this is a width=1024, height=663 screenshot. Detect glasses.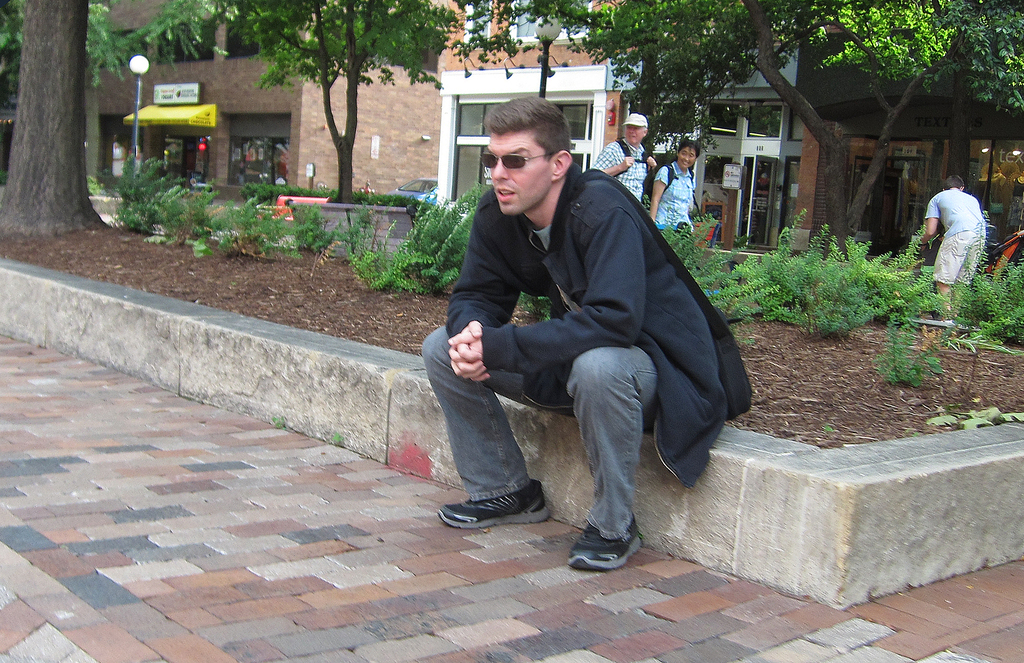
{"left": 480, "top": 149, "right": 554, "bottom": 170}.
